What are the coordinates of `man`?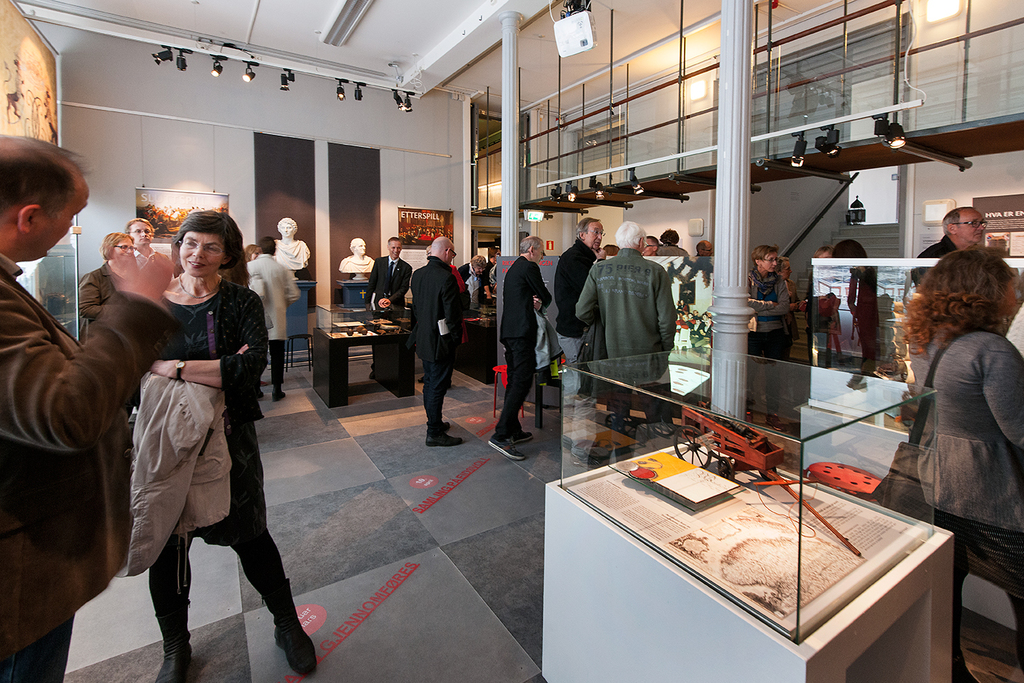
bbox=[902, 206, 988, 285].
